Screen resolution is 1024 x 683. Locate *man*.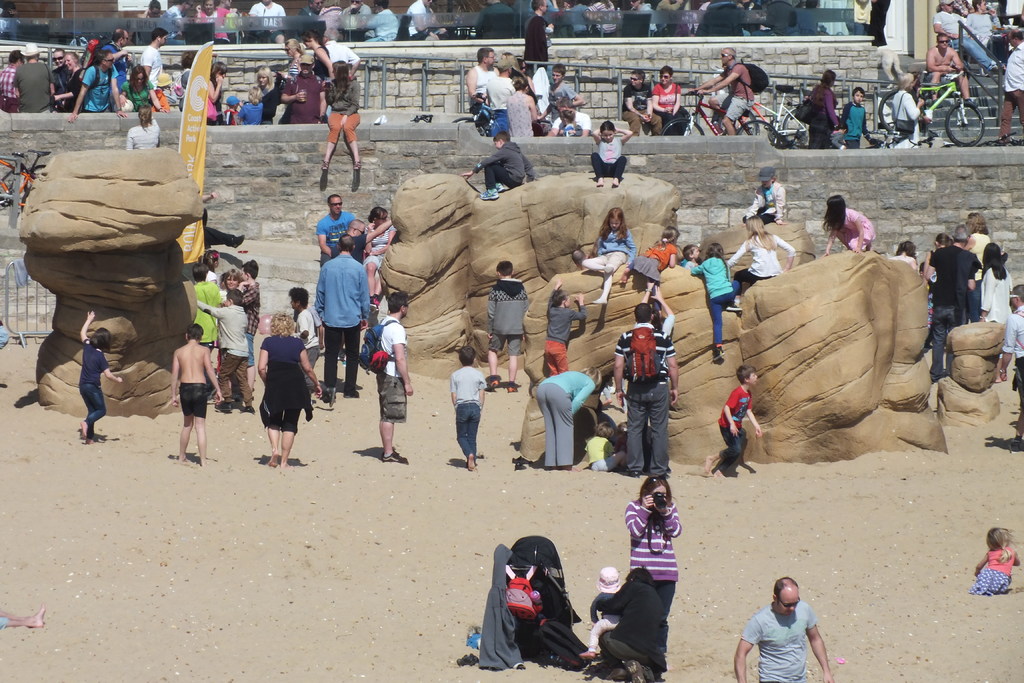
<bbox>460, 47, 502, 107</bbox>.
